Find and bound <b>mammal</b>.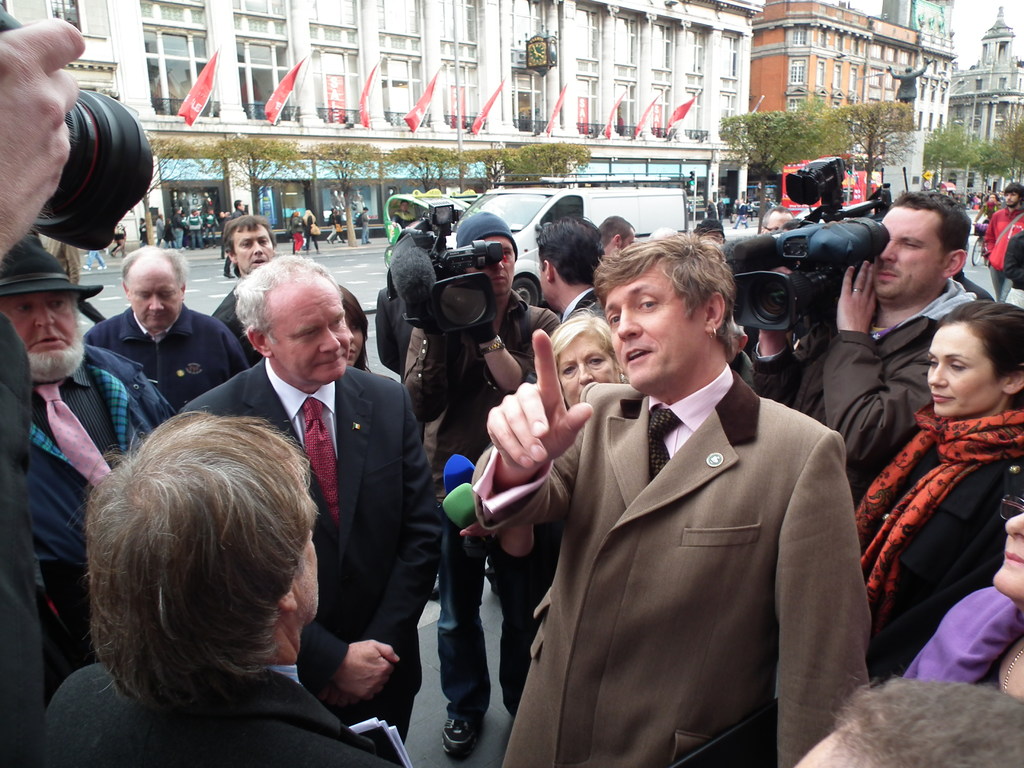
Bound: select_region(40, 237, 82, 309).
